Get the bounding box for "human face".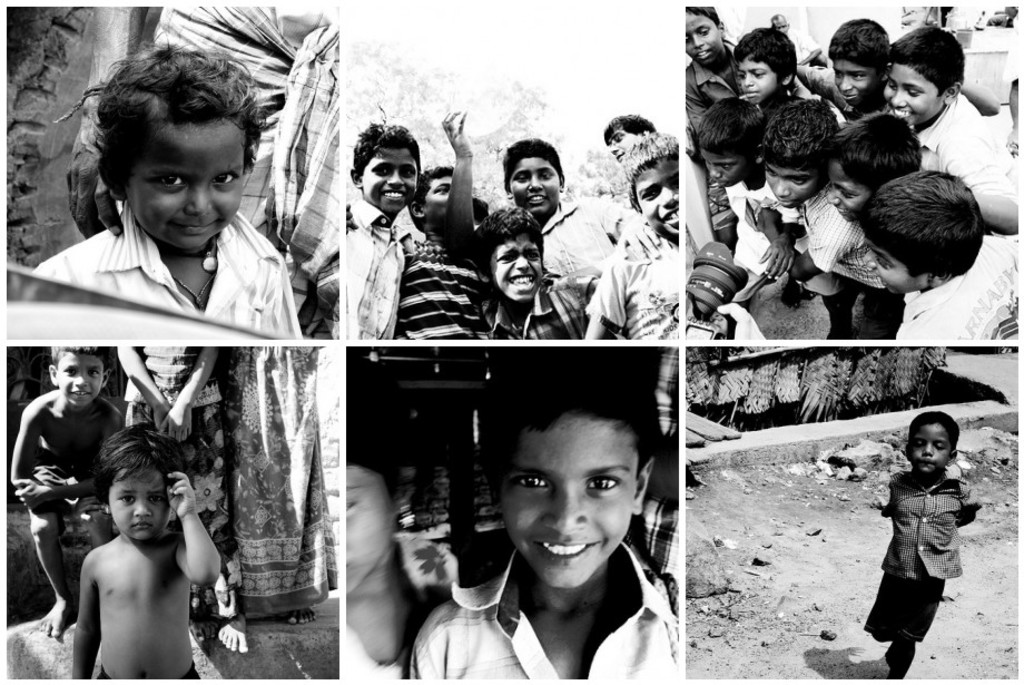
498,414,636,598.
